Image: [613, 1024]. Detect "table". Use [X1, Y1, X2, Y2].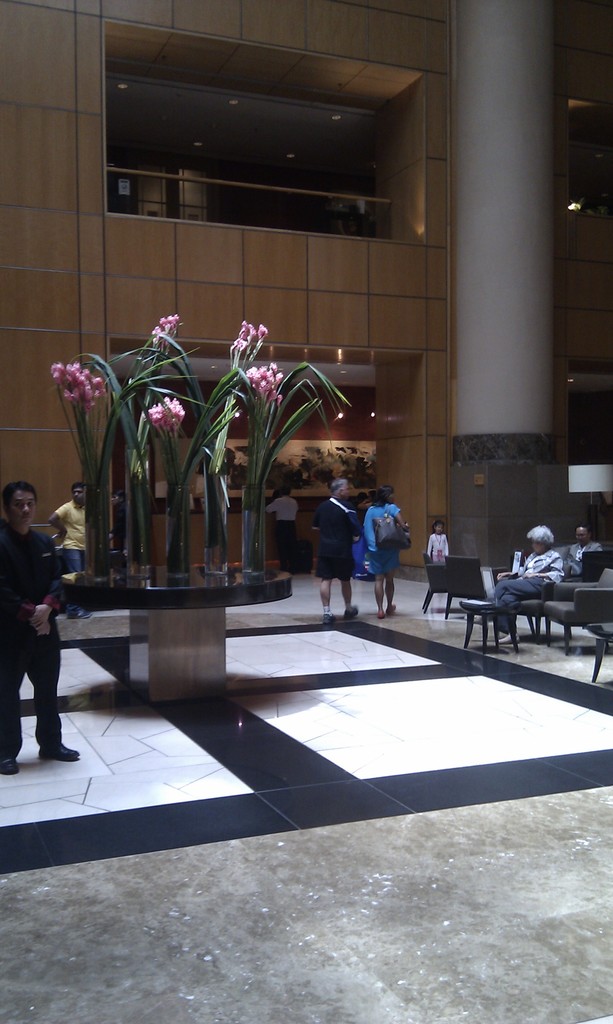
[32, 561, 301, 701].
